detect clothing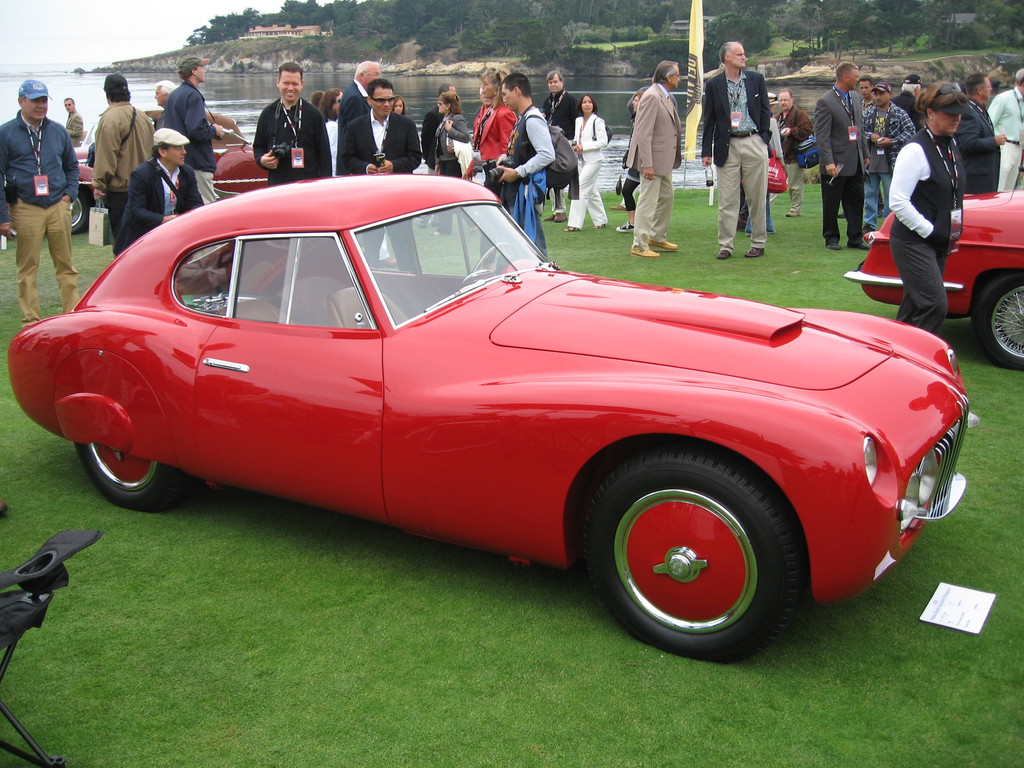
l=625, t=89, r=676, b=252
